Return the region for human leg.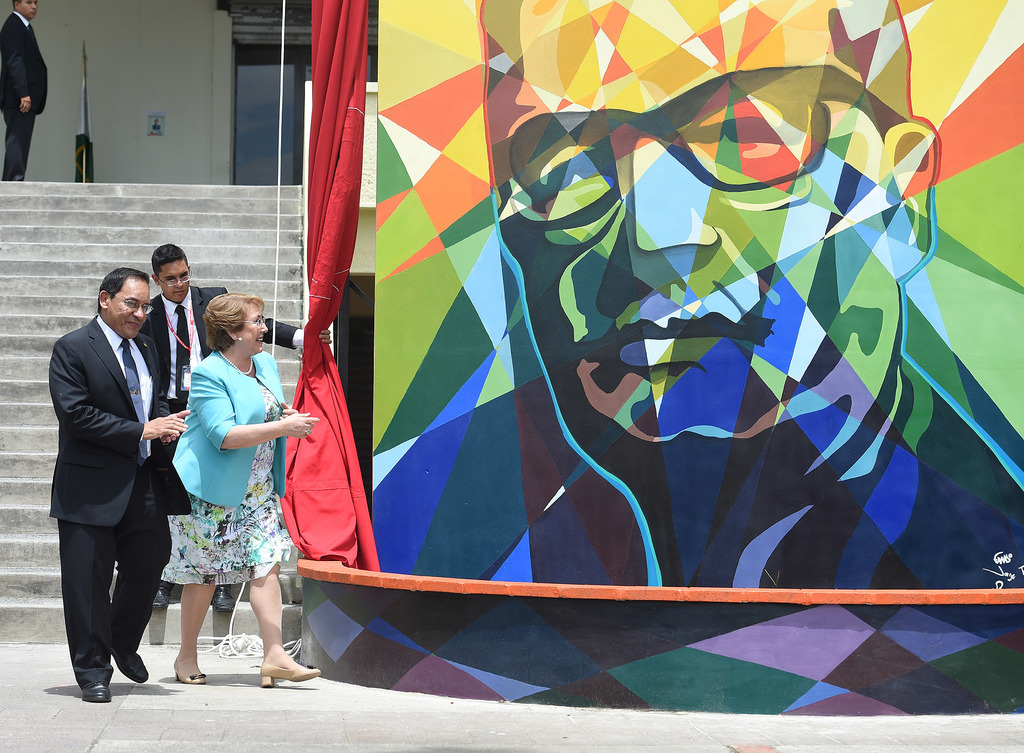
bbox=[1, 90, 35, 179].
